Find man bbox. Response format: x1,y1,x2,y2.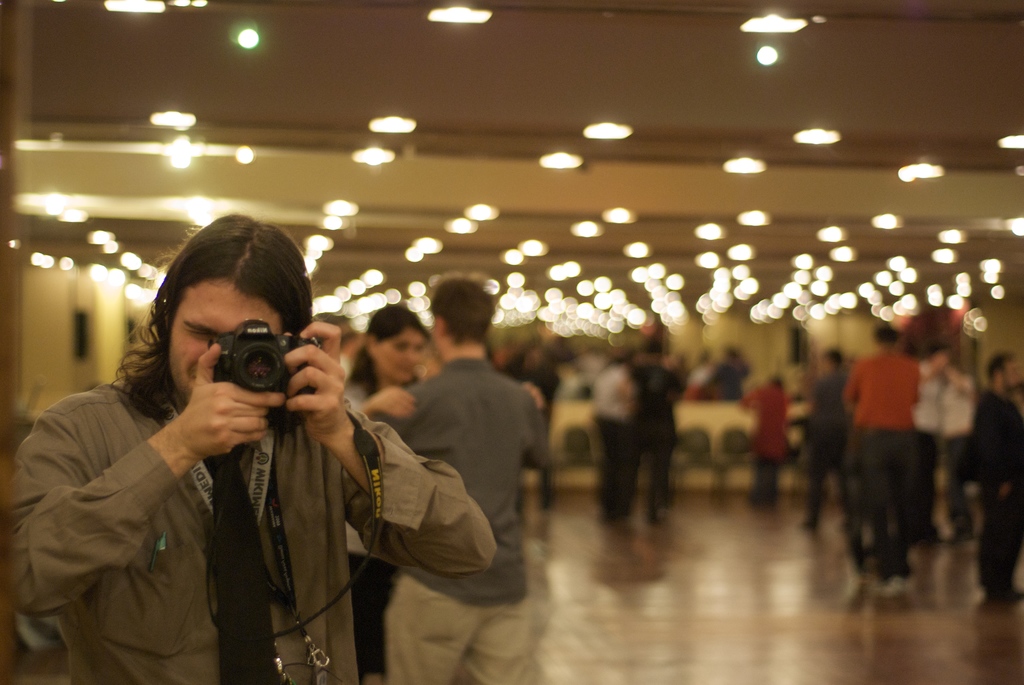
372,275,555,684.
